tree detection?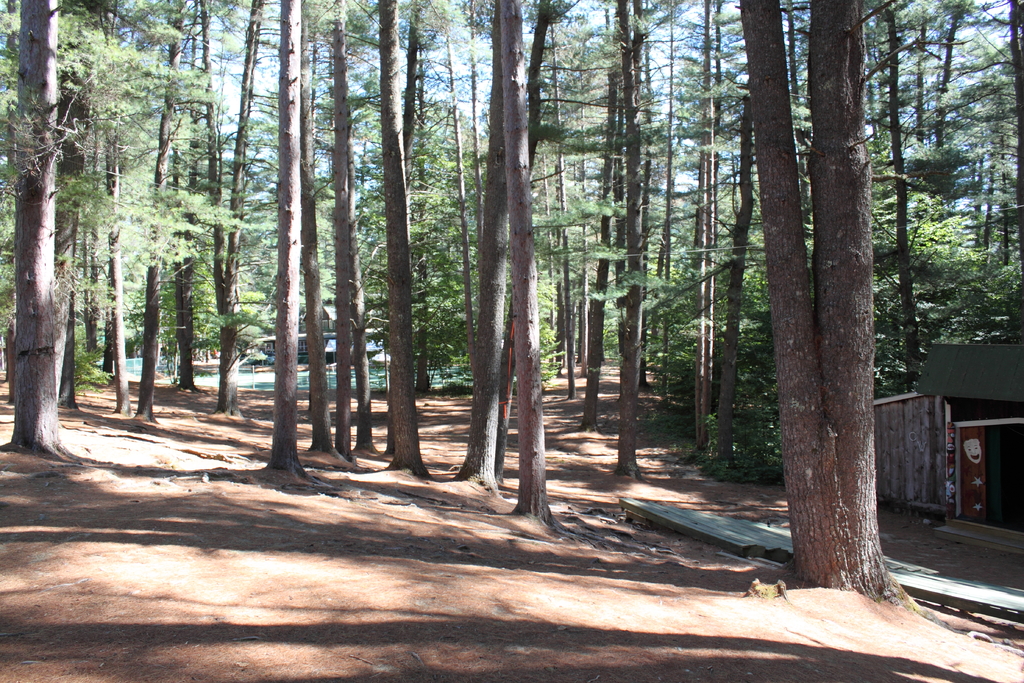
588/0/729/510
